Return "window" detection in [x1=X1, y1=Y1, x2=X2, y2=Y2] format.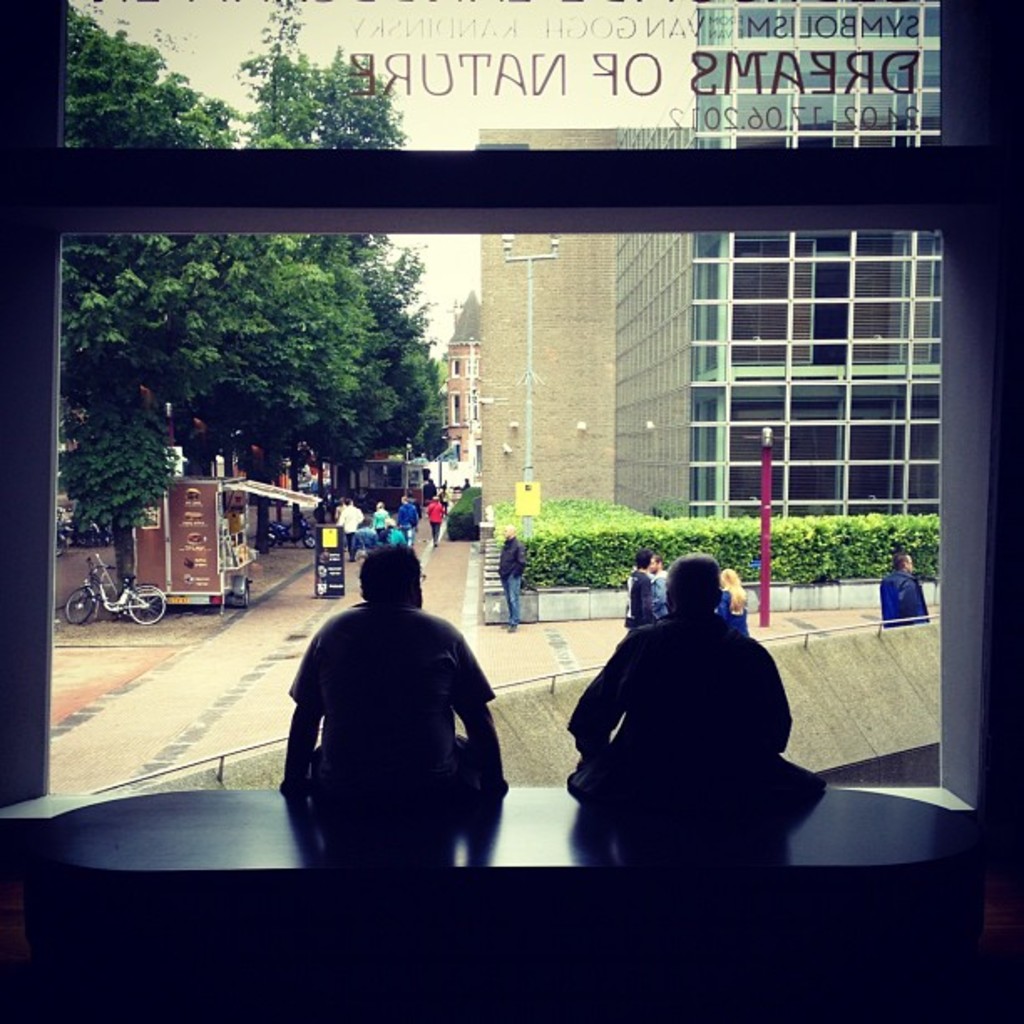
[x1=450, y1=358, x2=462, y2=378].
